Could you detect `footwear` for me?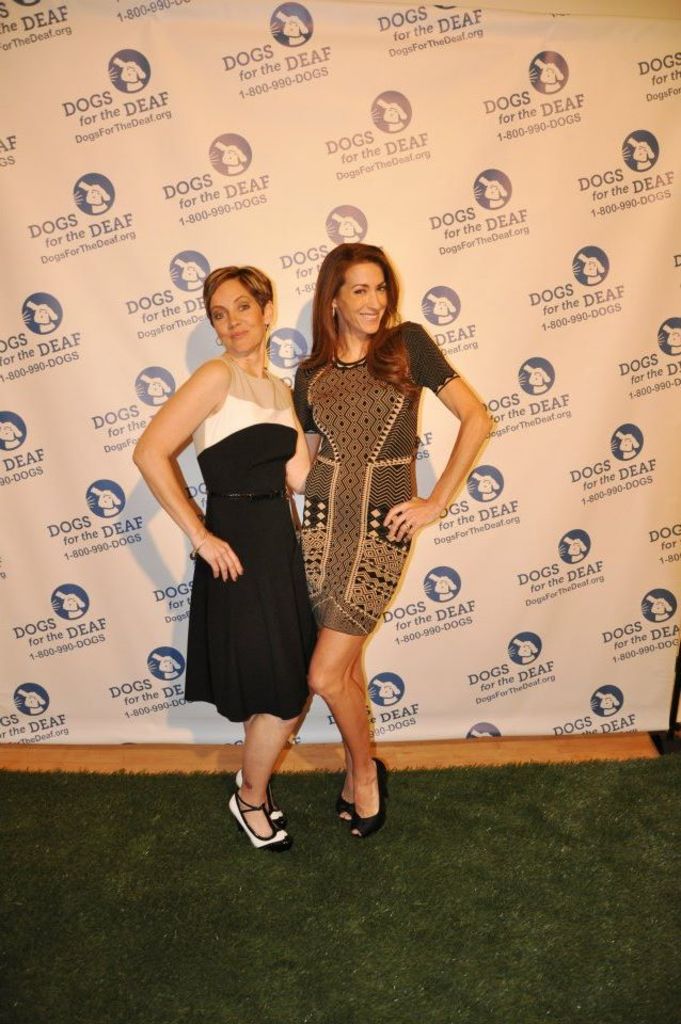
Detection result: <box>349,753,393,838</box>.
